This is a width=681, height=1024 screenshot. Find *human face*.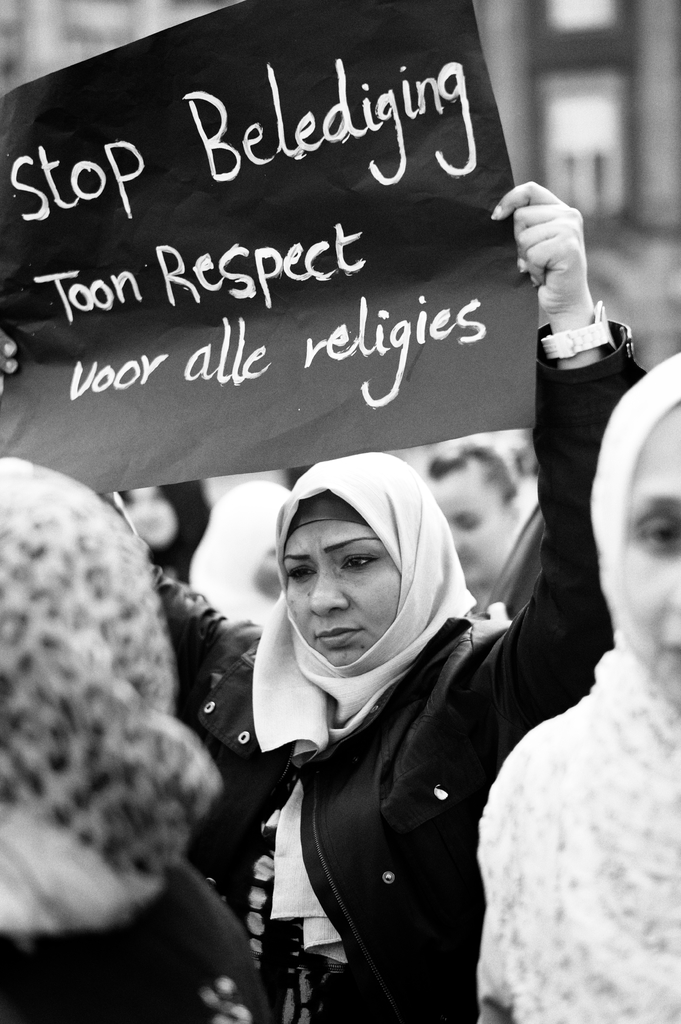
Bounding box: [617,413,680,712].
